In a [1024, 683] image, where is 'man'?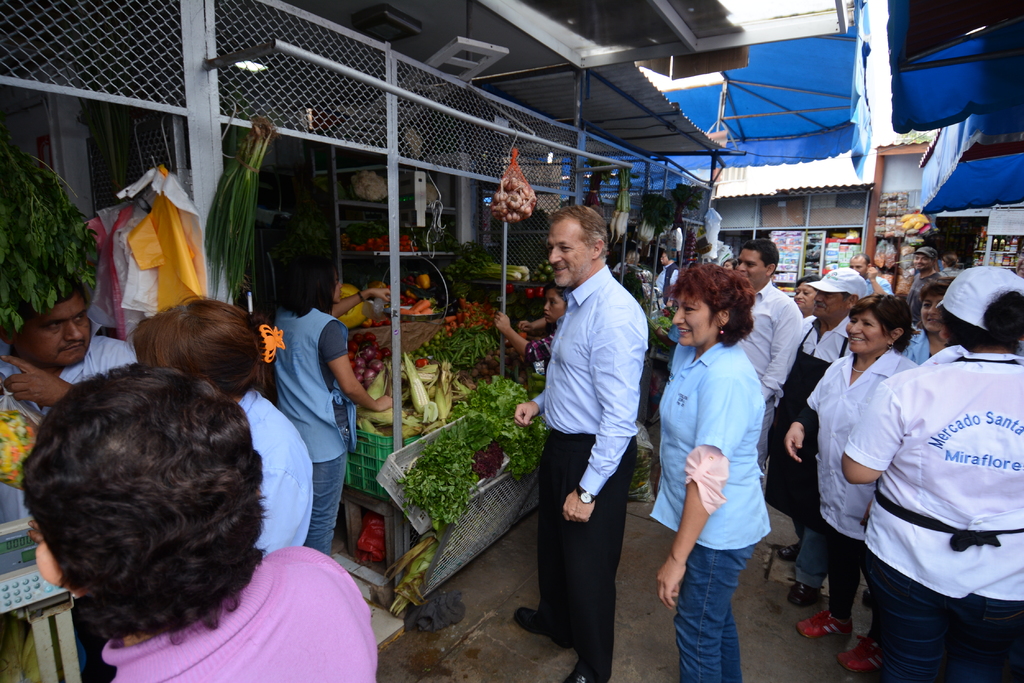
896 246 945 366.
